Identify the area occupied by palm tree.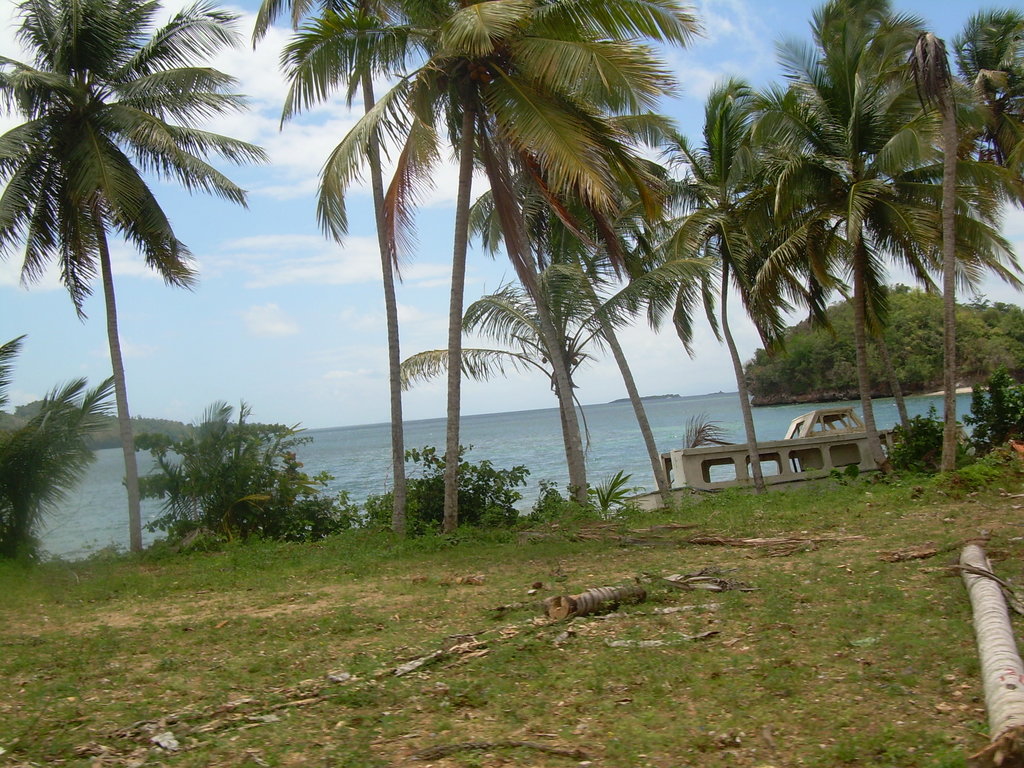
Area: 648:92:804:457.
